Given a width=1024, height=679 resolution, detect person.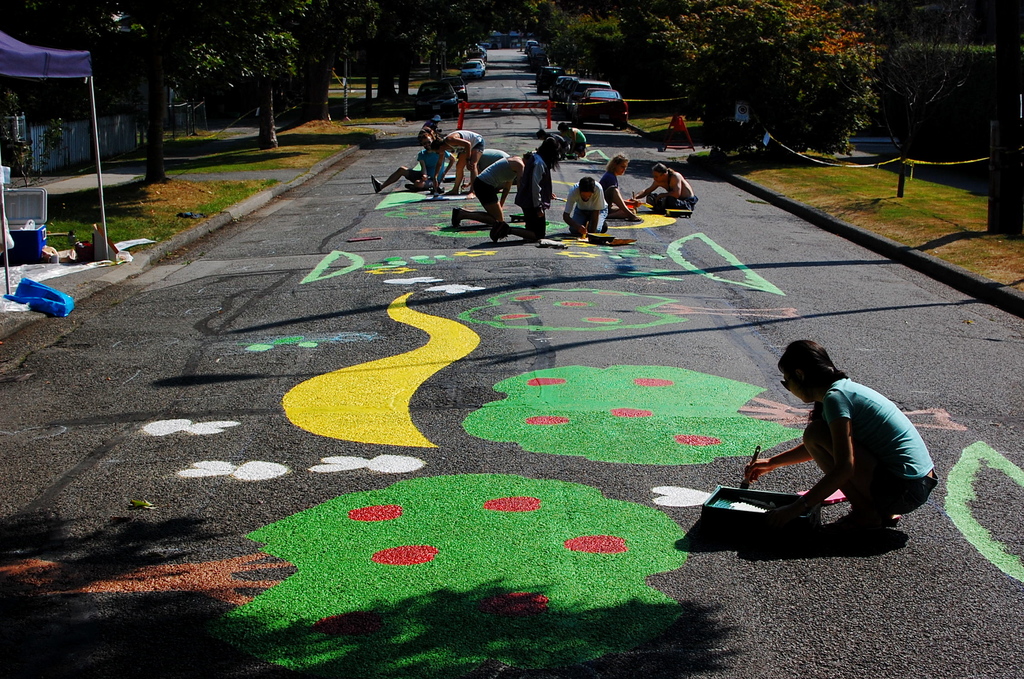
452, 150, 536, 230.
